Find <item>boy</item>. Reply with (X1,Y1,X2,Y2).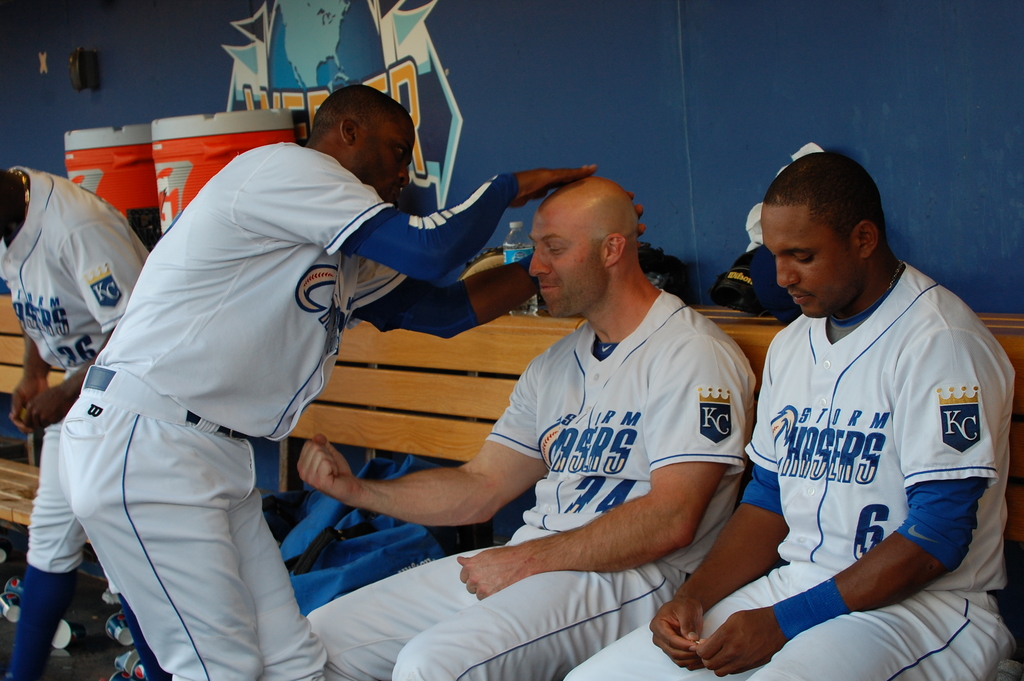
(295,173,755,680).
